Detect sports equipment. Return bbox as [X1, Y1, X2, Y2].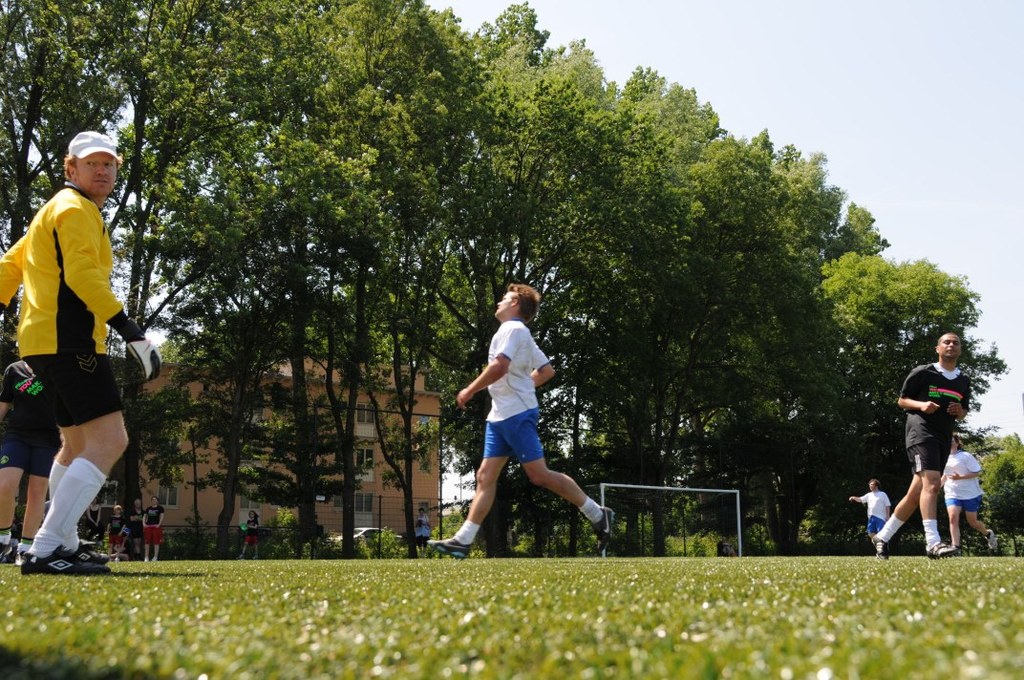
[20, 543, 113, 572].
